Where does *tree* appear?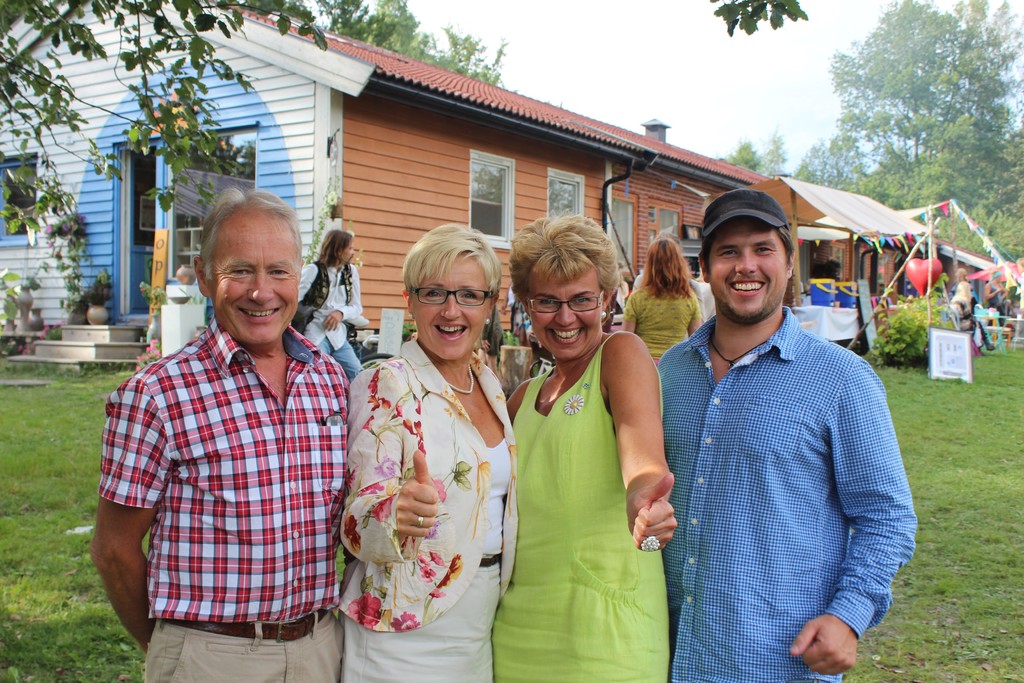
Appears at left=706, top=0, right=797, bottom=47.
